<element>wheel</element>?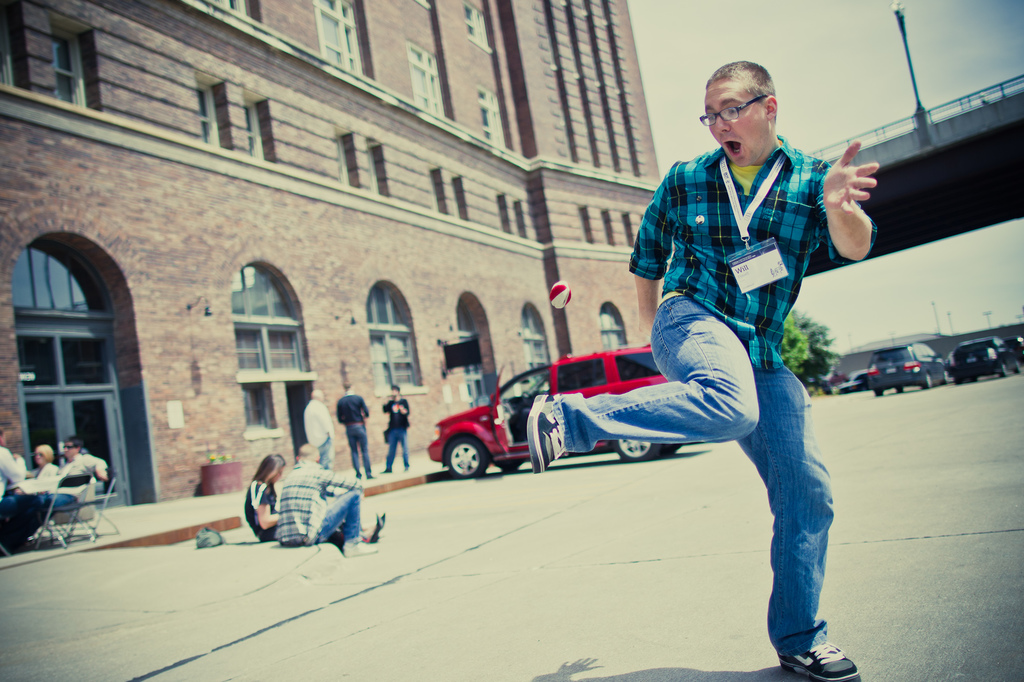
<box>918,372,930,390</box>
